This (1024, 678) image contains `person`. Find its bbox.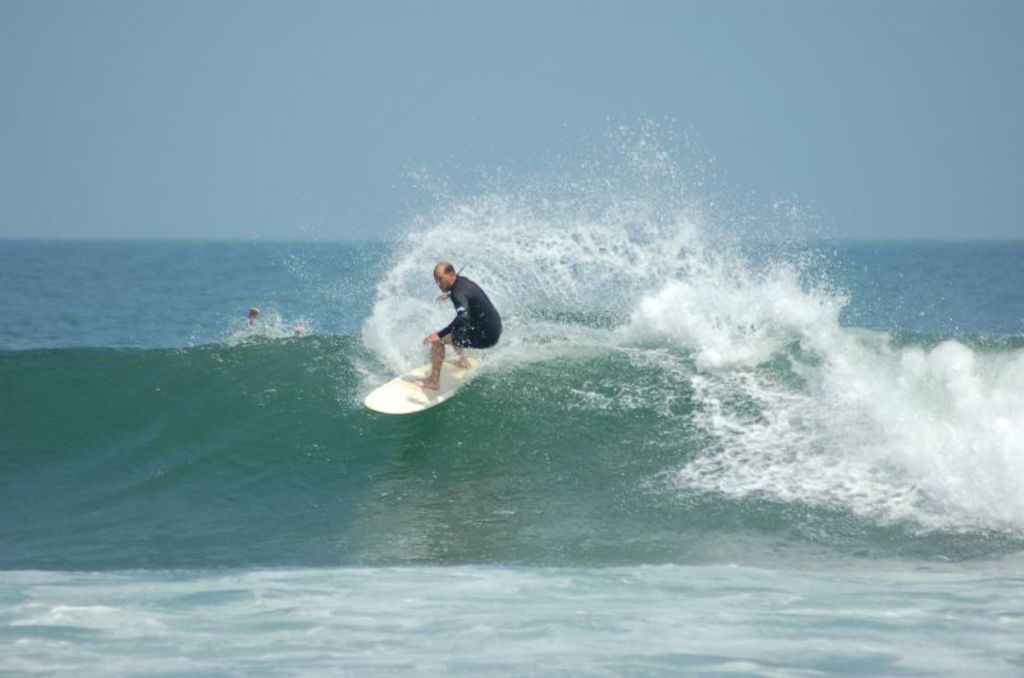
<box>396,248,497,411</box>.
